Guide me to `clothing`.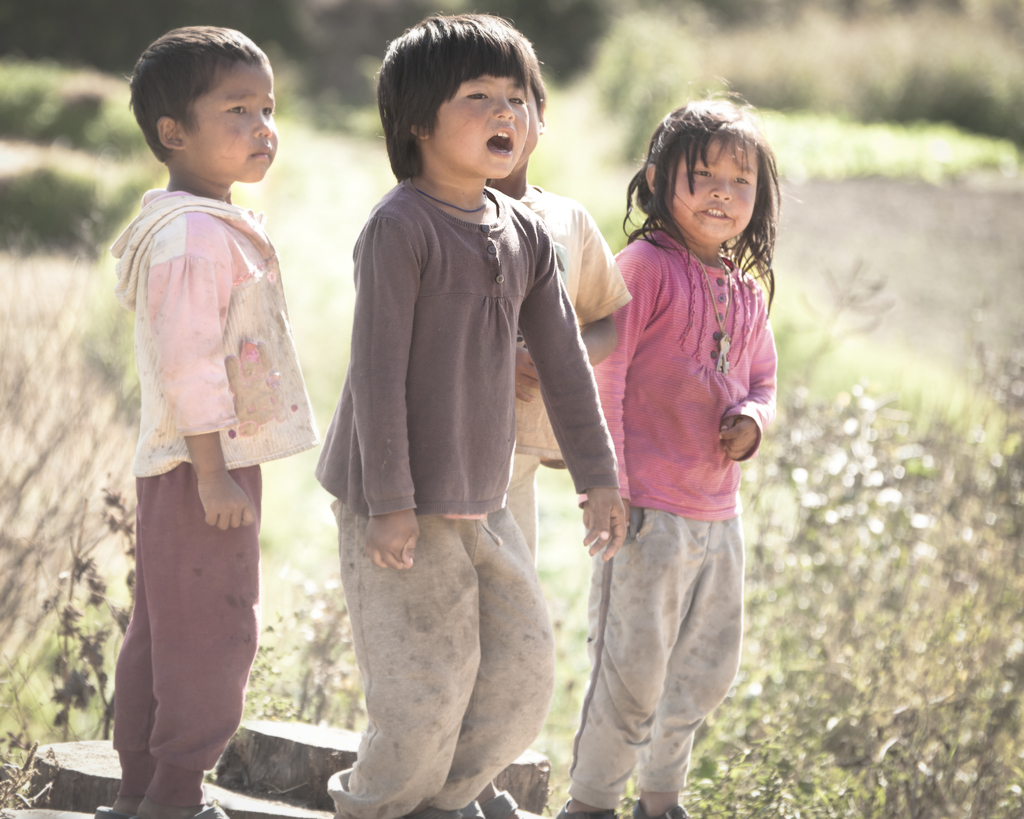
Guidance: {"left": 115, "top": 183, "right": 319, "bottom": 804}.
